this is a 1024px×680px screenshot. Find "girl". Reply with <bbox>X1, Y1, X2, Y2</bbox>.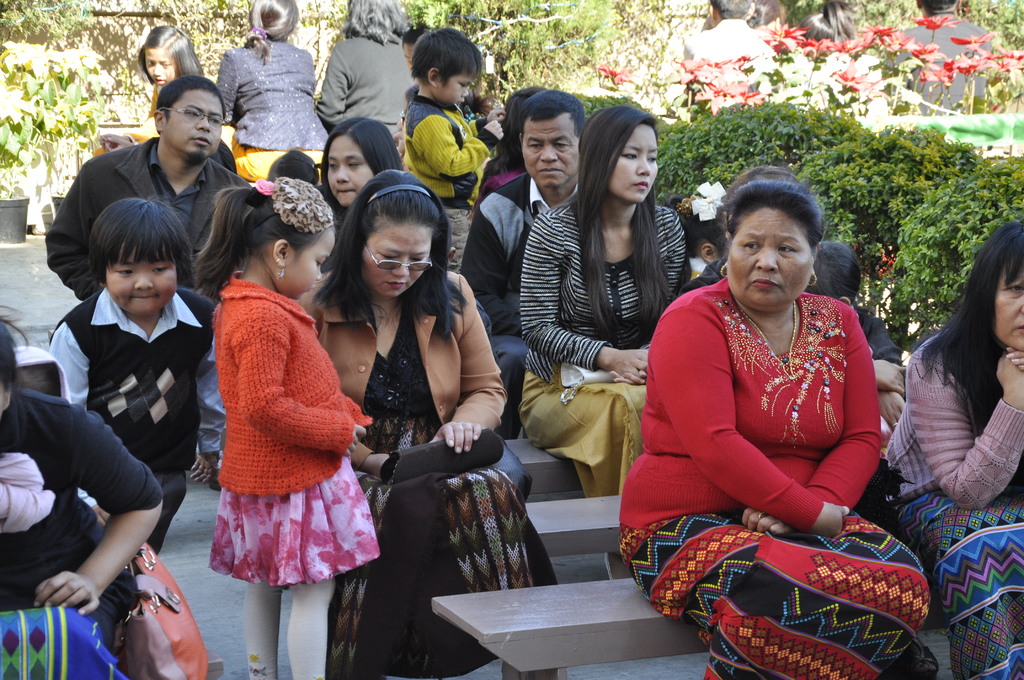
<bbox>319, 117, 403, 275</bbox>.
